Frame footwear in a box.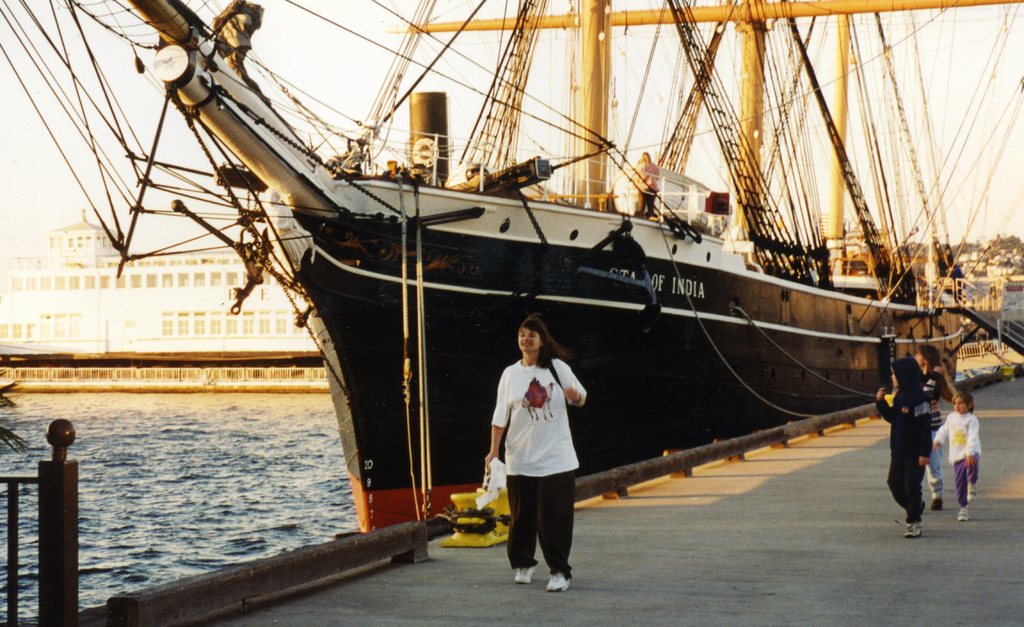
[550,571,570,599].
